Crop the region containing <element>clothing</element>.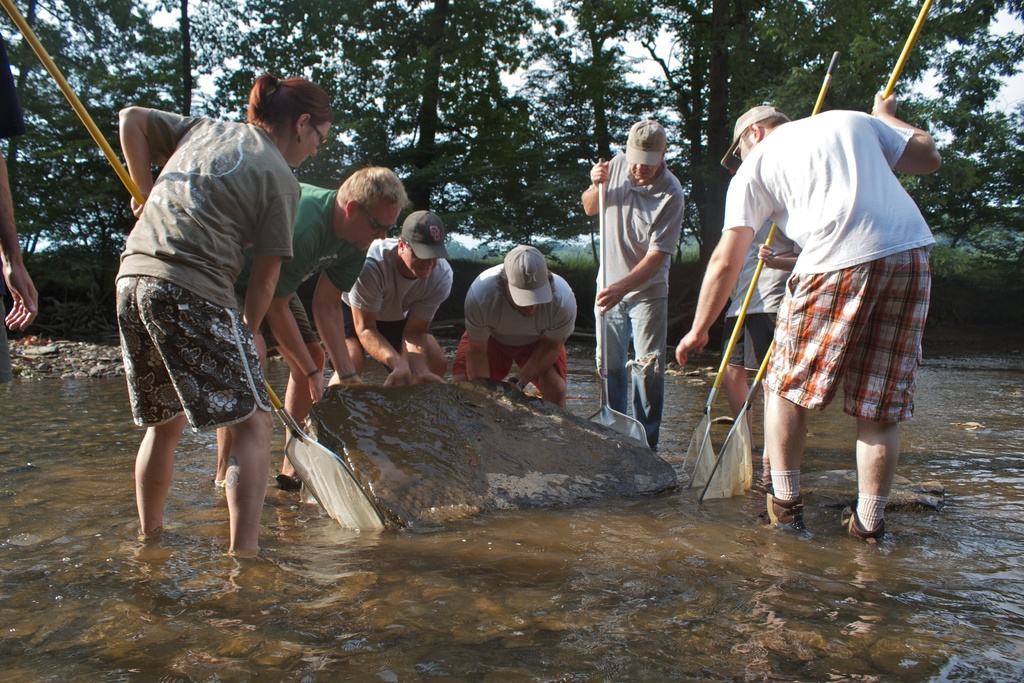
Crop region: {"x1": 595, "y1": 150, "x2": 684, "y2": 308}.
